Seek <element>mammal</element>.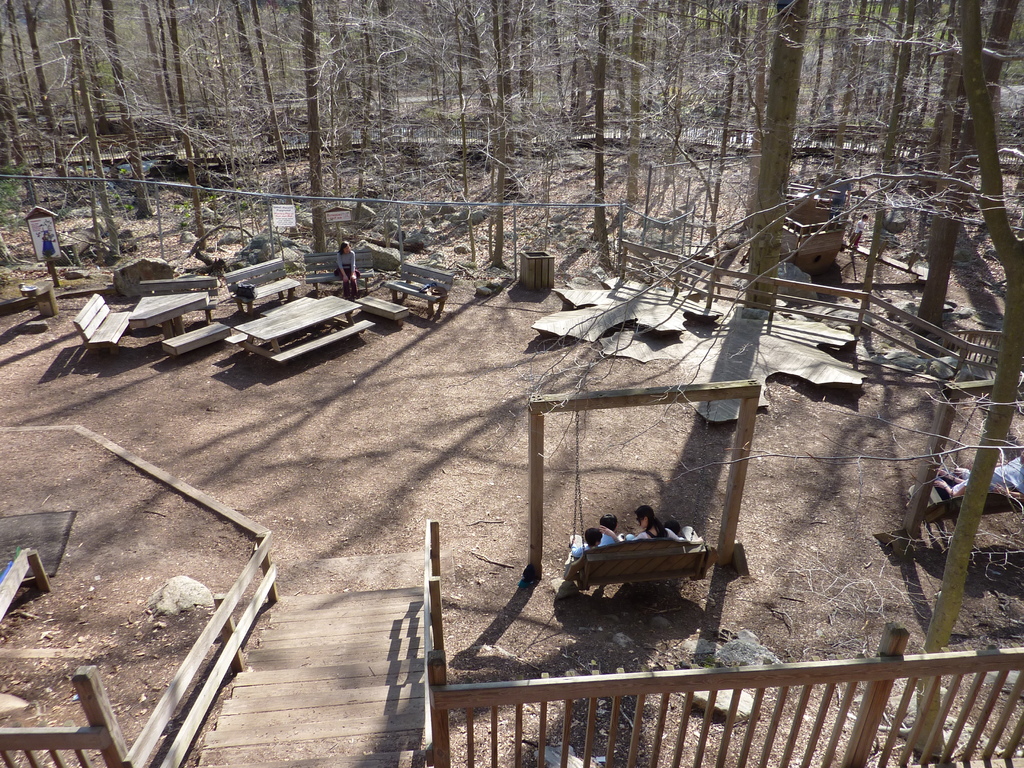
region(596, 516, 620, 547).
